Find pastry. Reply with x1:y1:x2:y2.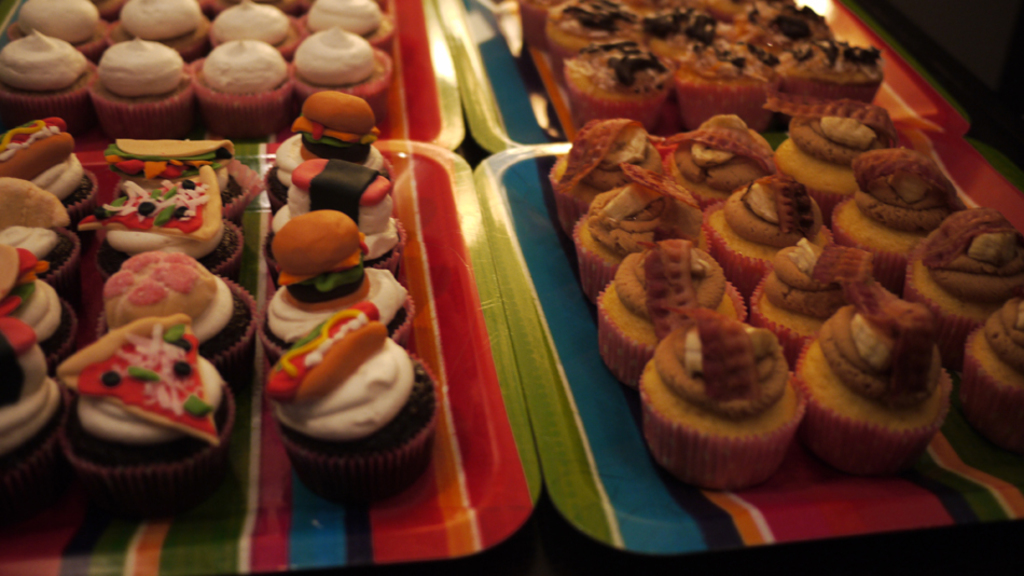
56:324:236:507.
